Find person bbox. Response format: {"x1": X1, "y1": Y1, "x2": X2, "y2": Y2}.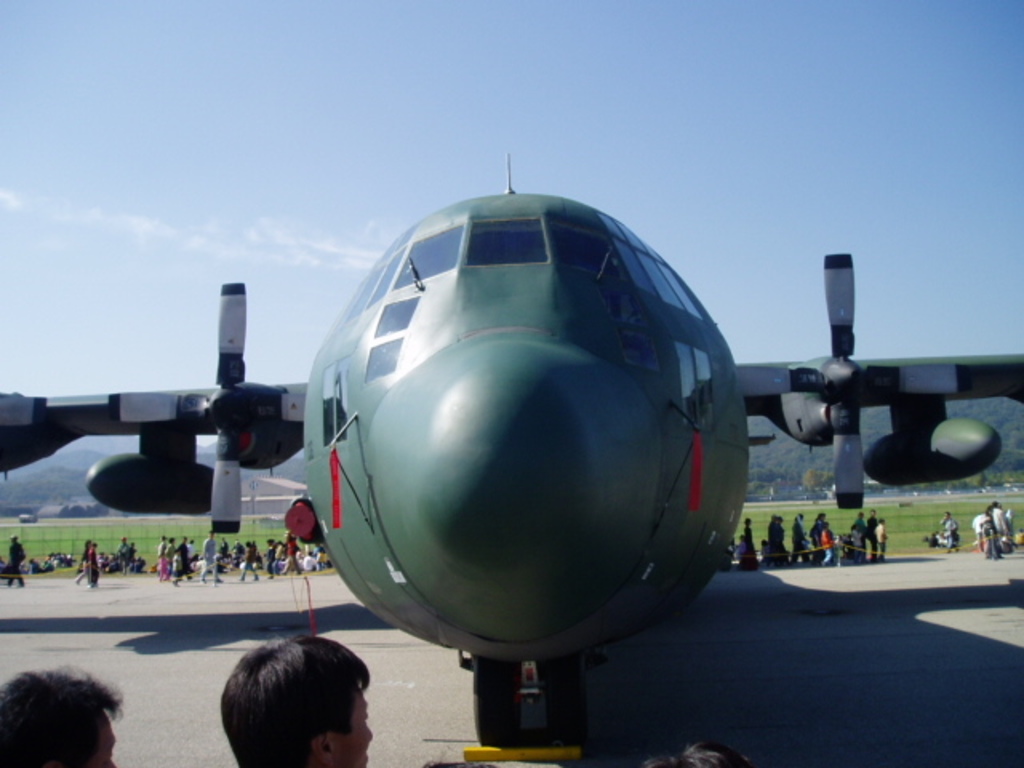
{"x1": 787, "y1": 514, "x2": 811, "y2": 570}.
